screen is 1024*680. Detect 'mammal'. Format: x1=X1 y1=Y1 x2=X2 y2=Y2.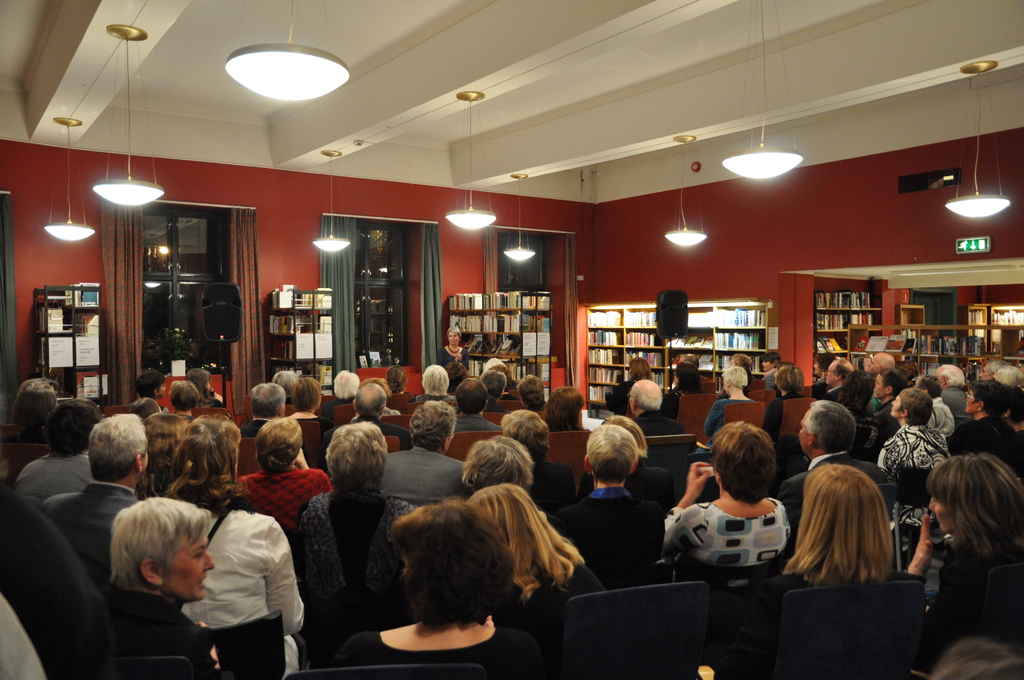
x1=456 y1=435 x2=540 y2=508.
